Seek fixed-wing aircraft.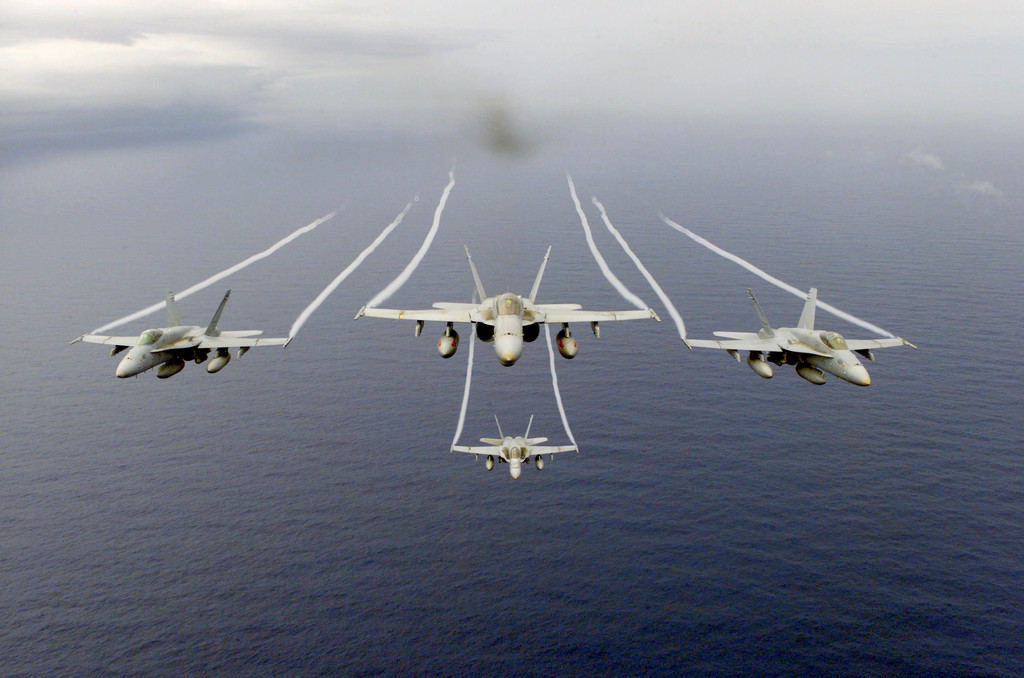
detection(681, 287, 905, 387).
